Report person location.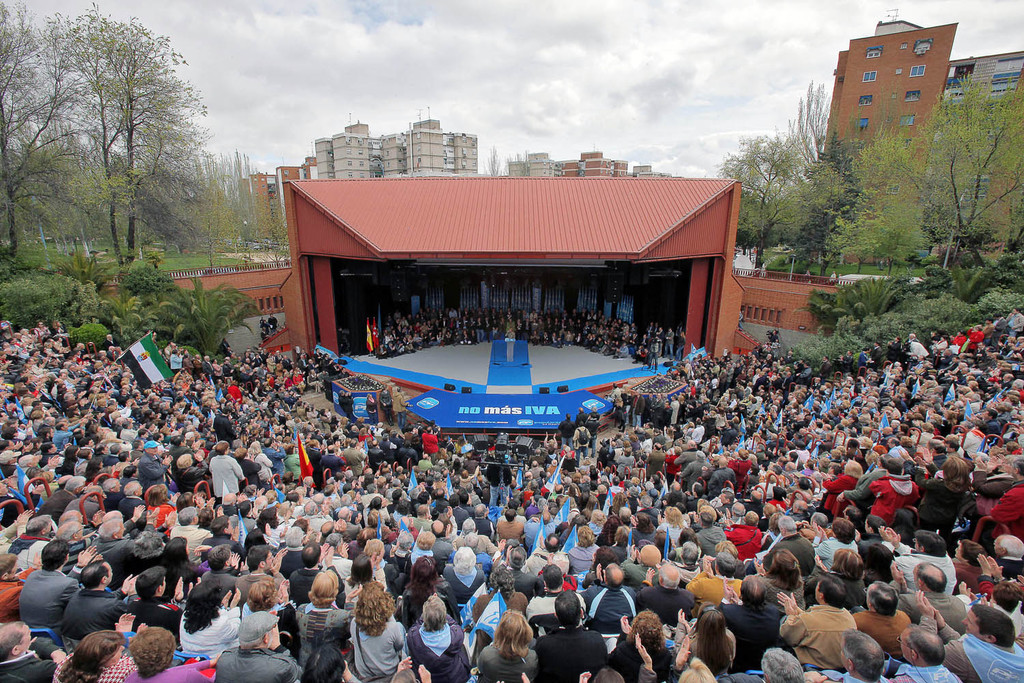
Report: l=728, t=516, r=764, b=566.
